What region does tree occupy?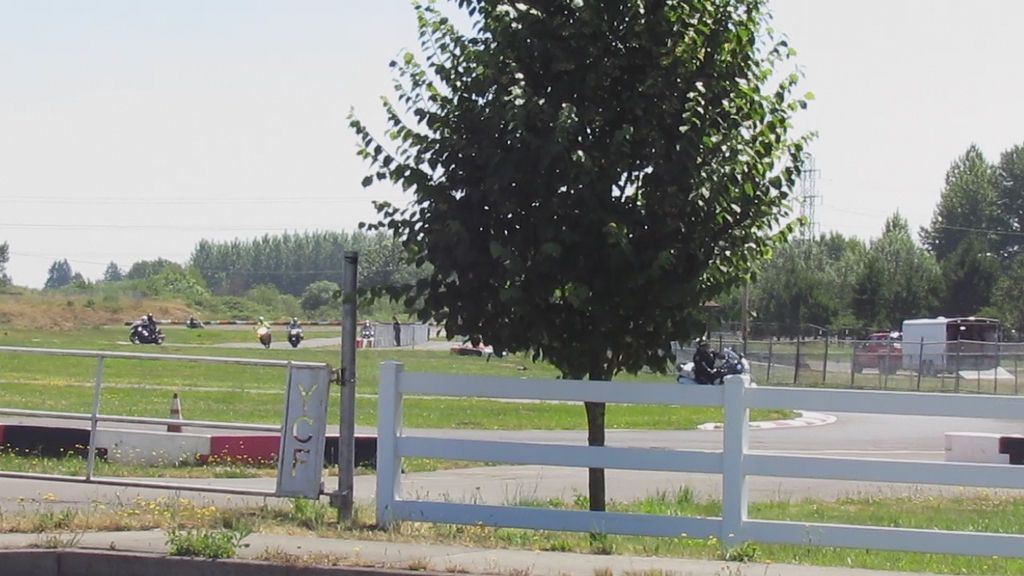
(345, 0, 815, 549).
